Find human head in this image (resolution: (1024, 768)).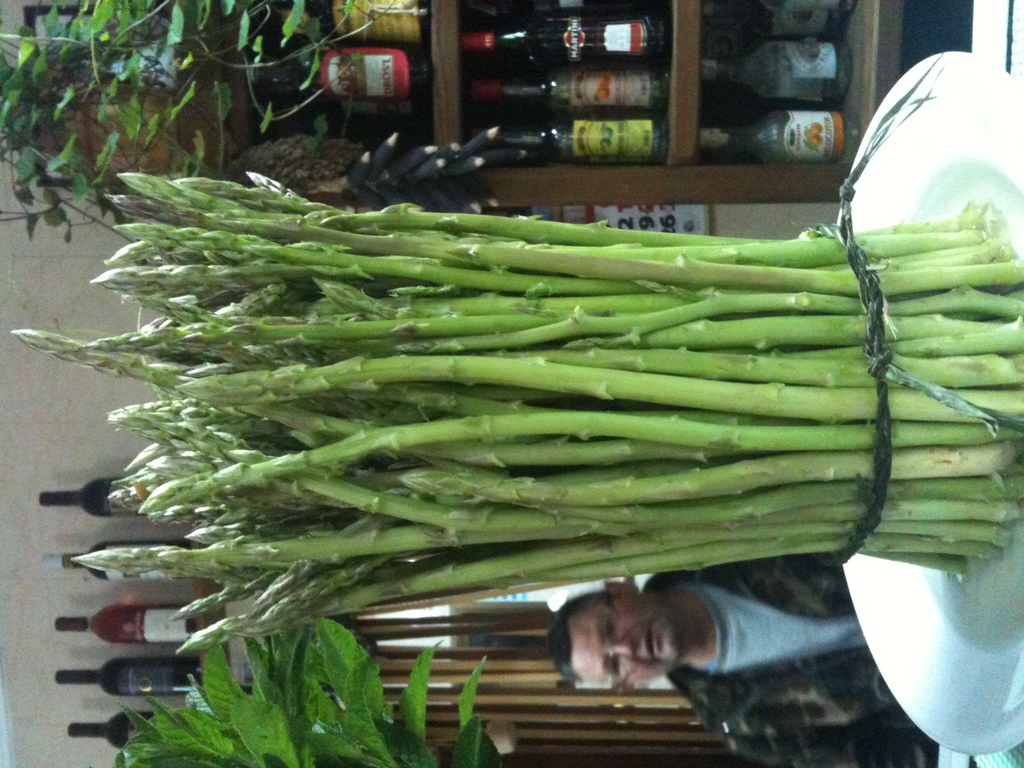
{"left": 547, "top": 603, "right": 744, "bottom": 715}.
